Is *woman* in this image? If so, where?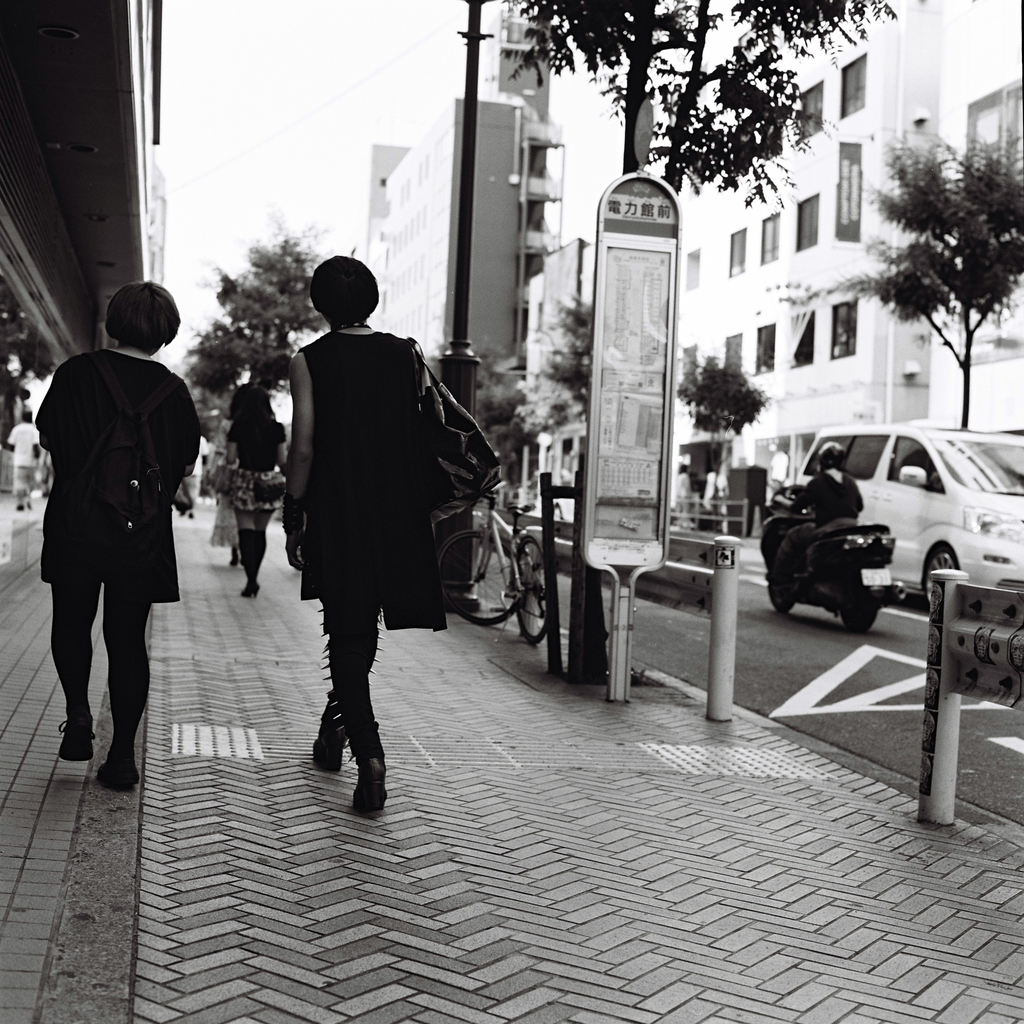
Yes, at 227/393/297/599.
